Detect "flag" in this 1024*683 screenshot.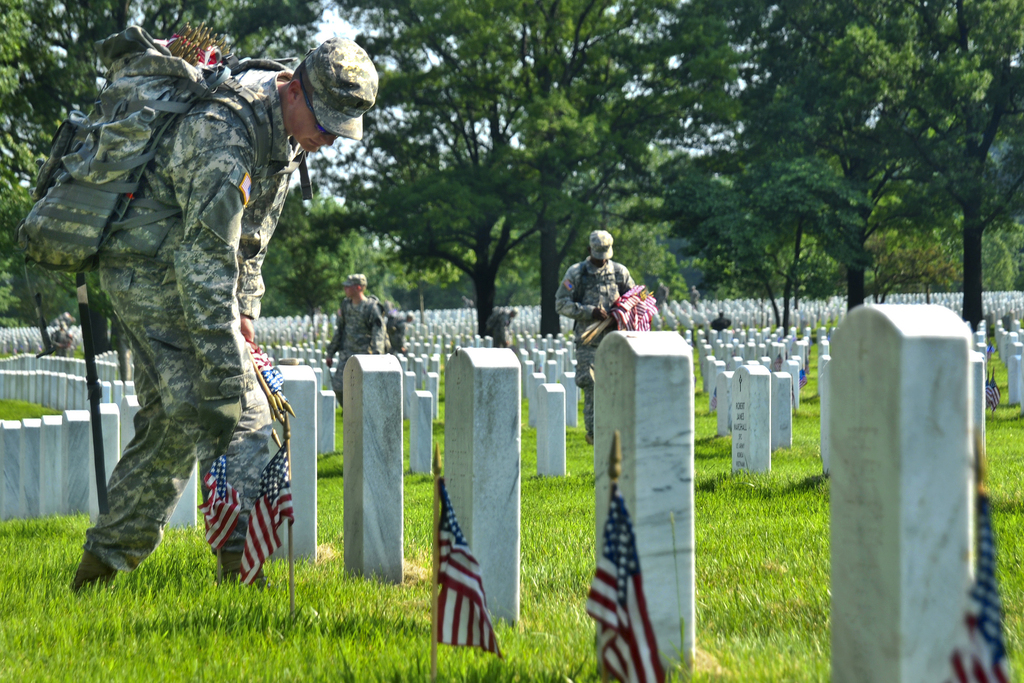
Detection: pyautogui.locateOnScreen(239, 434, 300, 588).
